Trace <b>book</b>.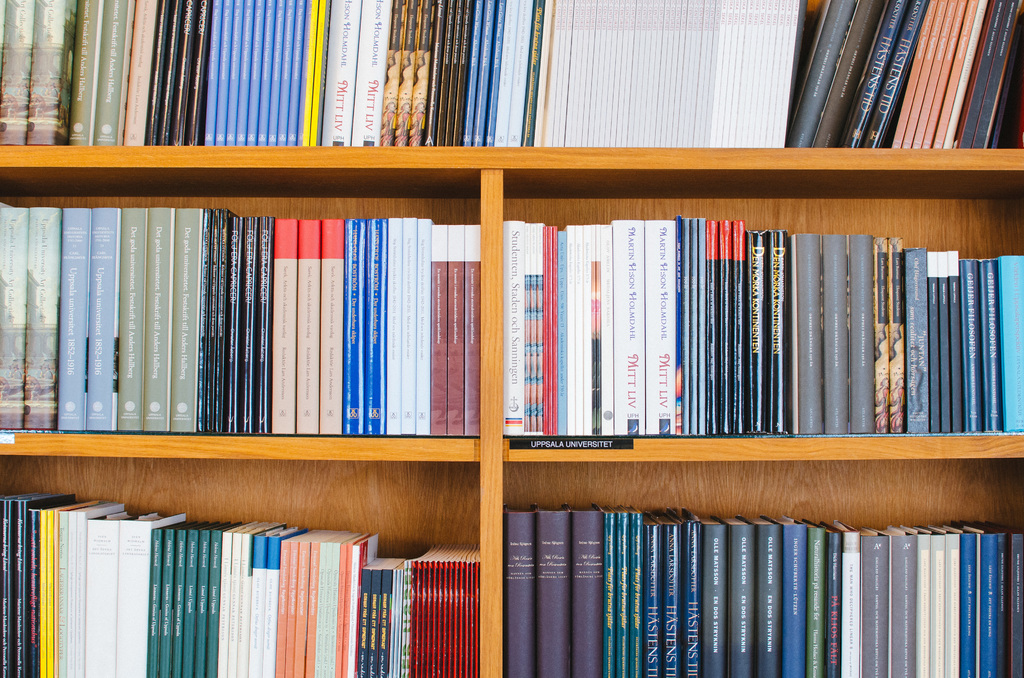
Traced to x1=0 y1=206 x2=29 y2=430.
